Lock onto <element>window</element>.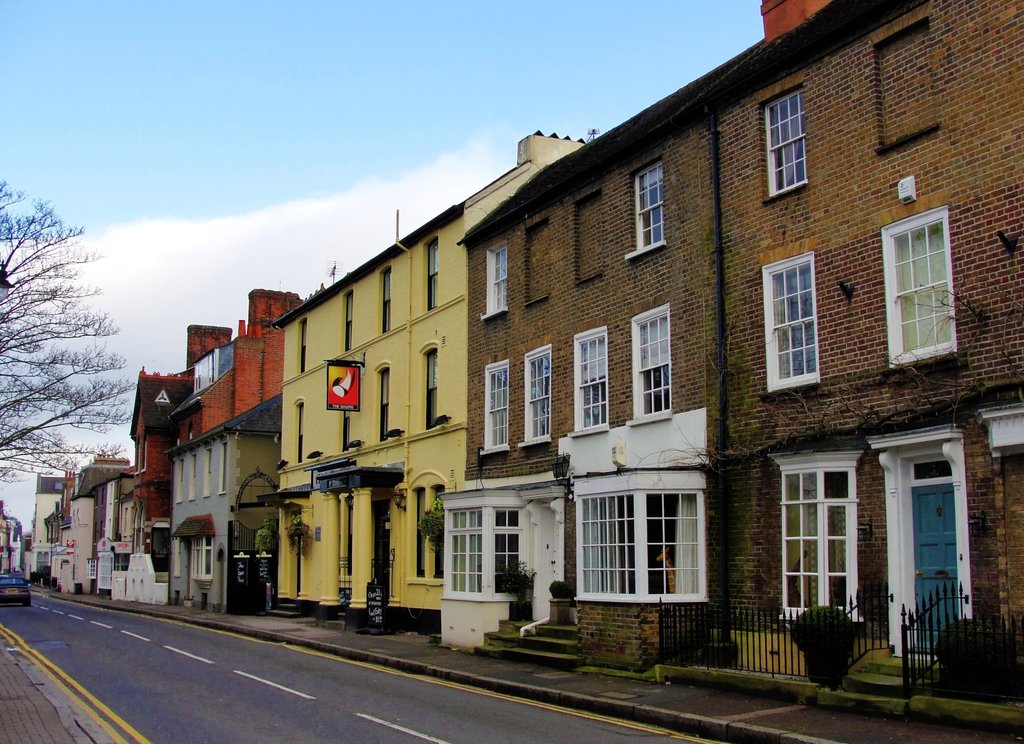
Locked: BBox(571, 482, 707, 595).
